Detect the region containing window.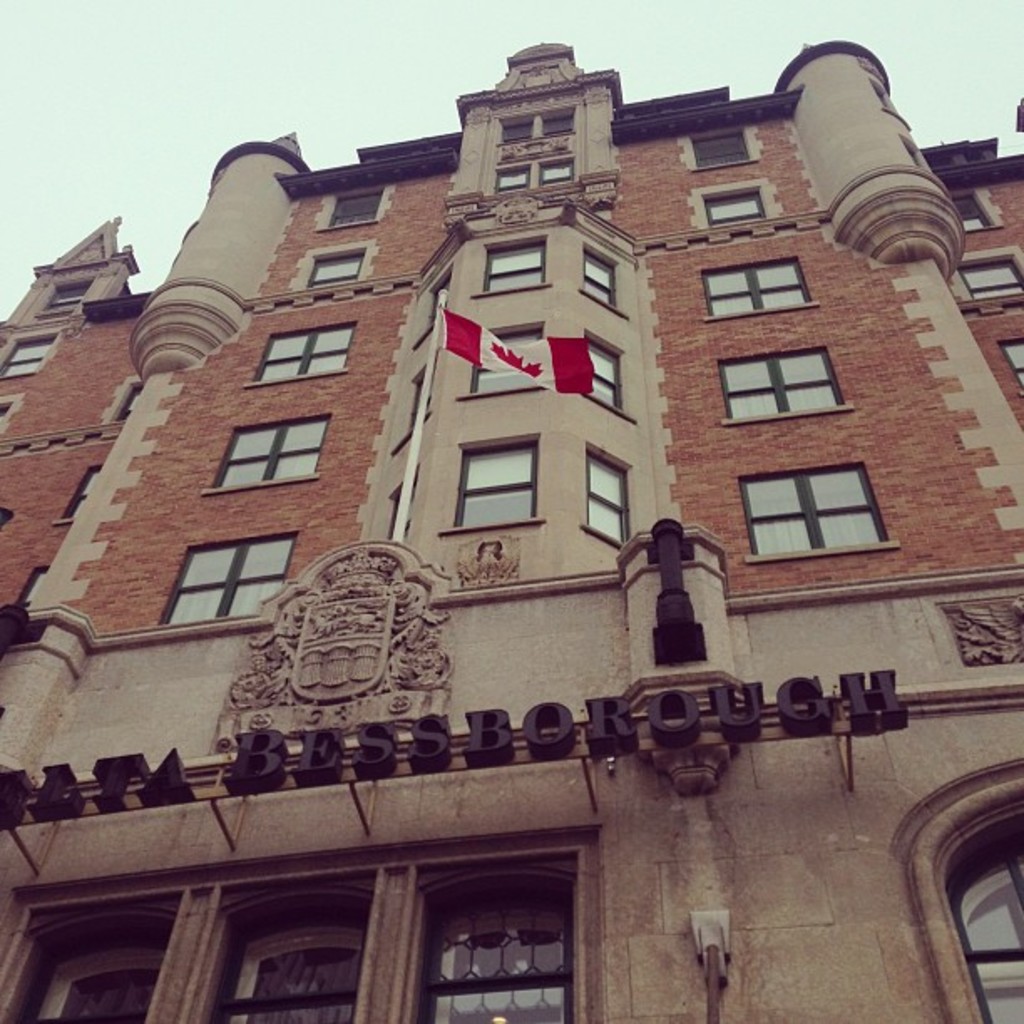
[left=249, top=323, right=348, bottom=373].
